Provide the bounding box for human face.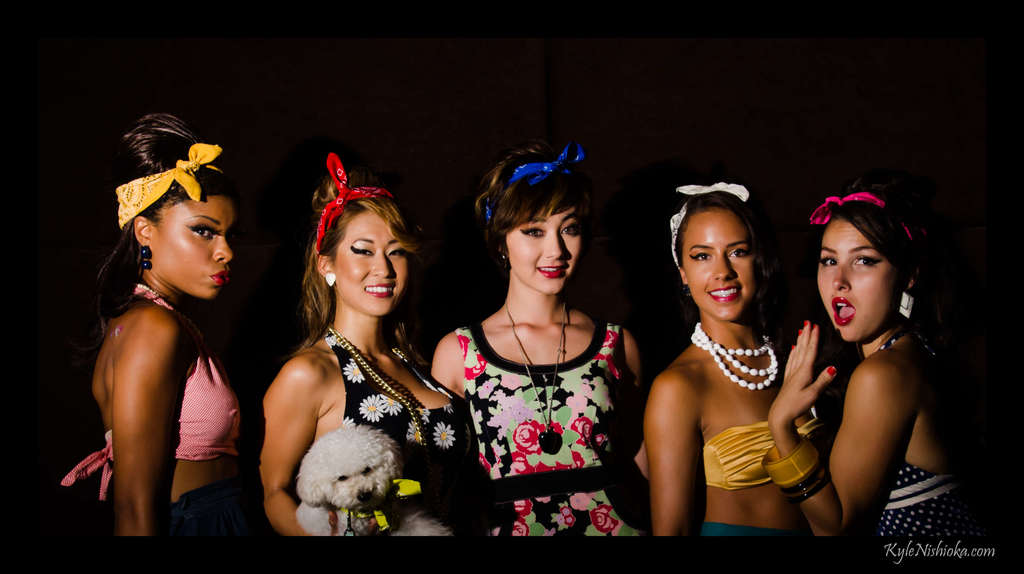
pyautogui.locateOnScreen(152, 193, 243, 303).
